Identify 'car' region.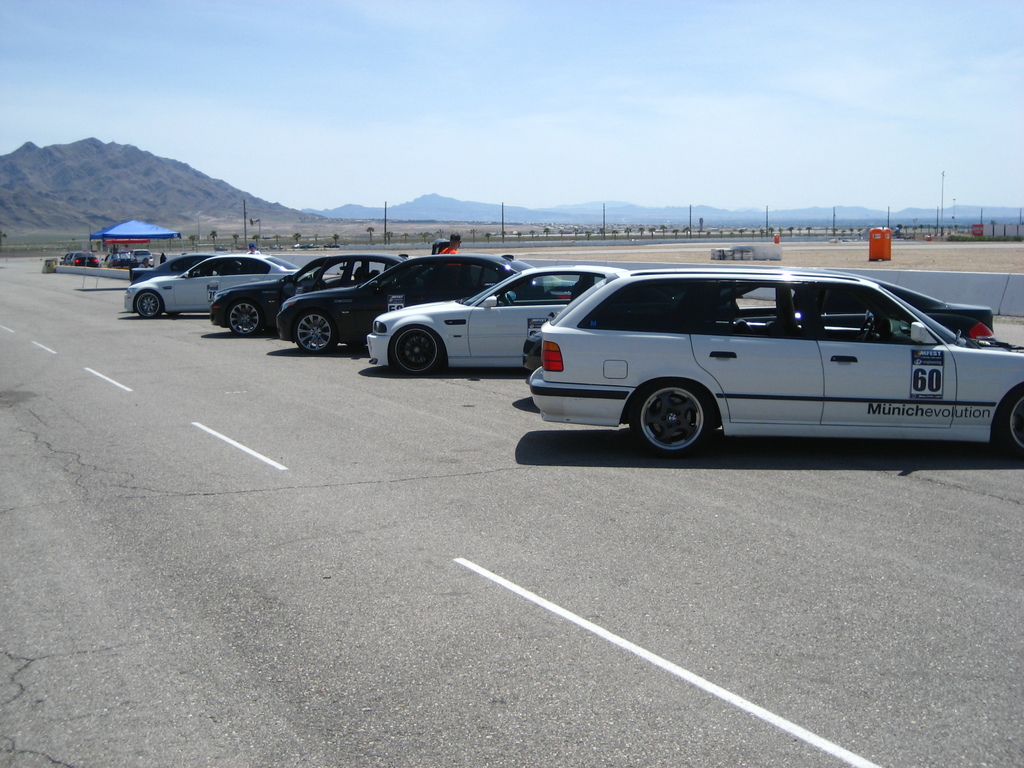
Region: [278, 250, 528, 351].
